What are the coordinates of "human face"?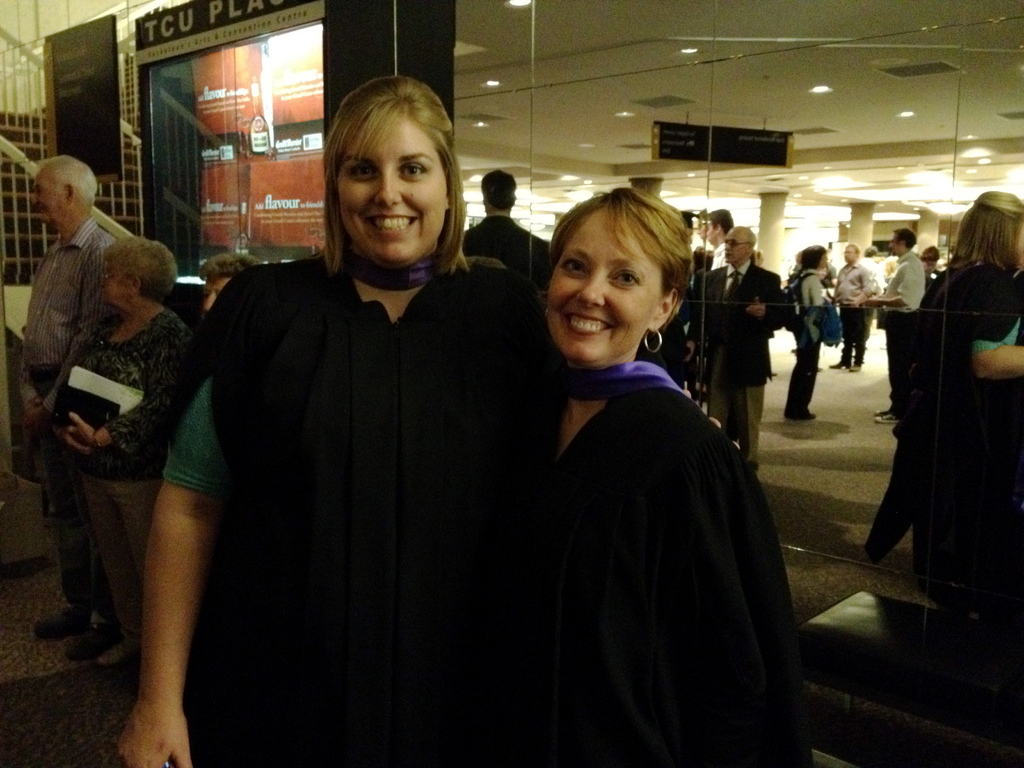
x1=31, y1=166, x2=72, y2=226.
